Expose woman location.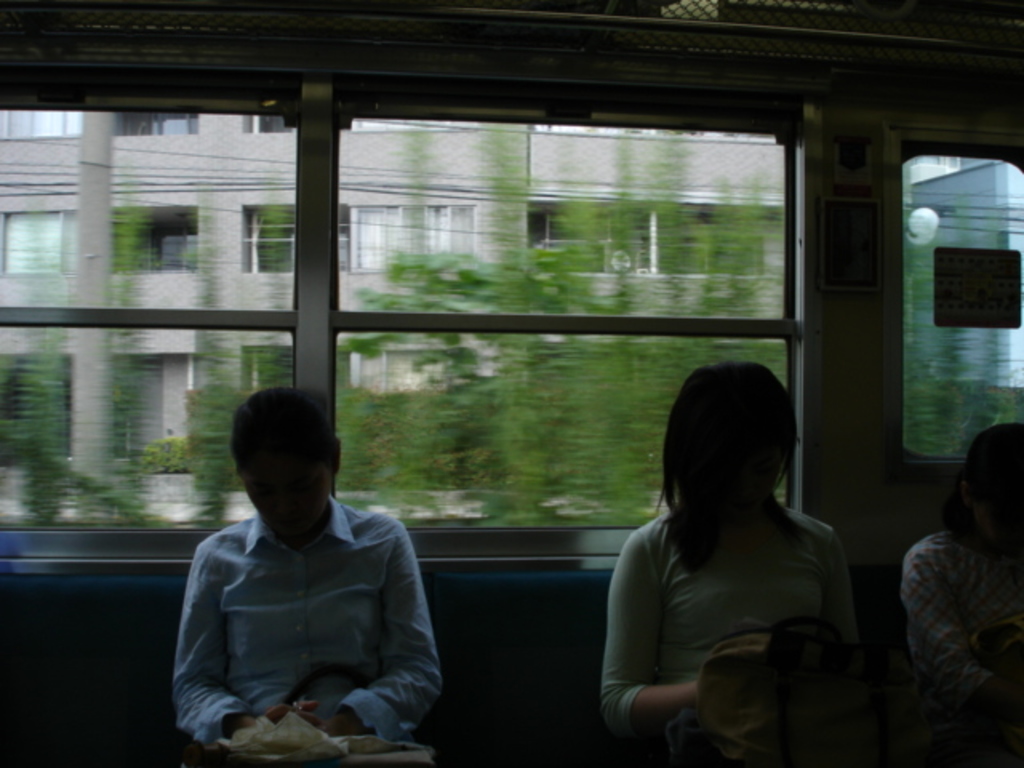
Exposed at 584/339/877/754.
